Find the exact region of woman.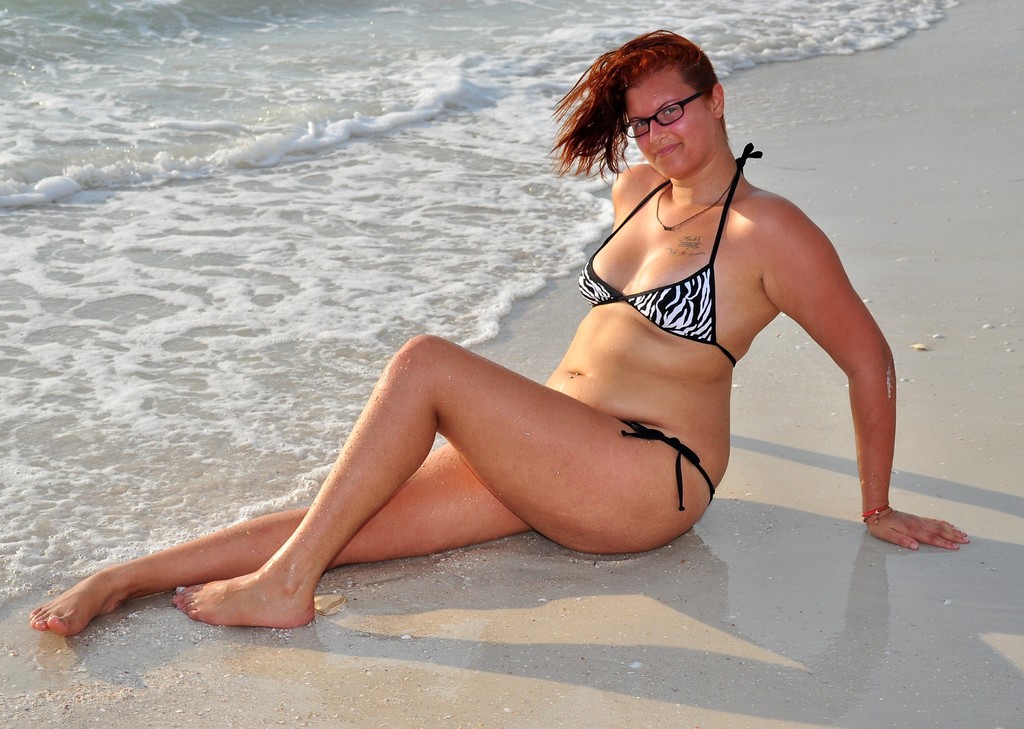
Exact region: [left=152, top=85, right=879, bottom=653].
